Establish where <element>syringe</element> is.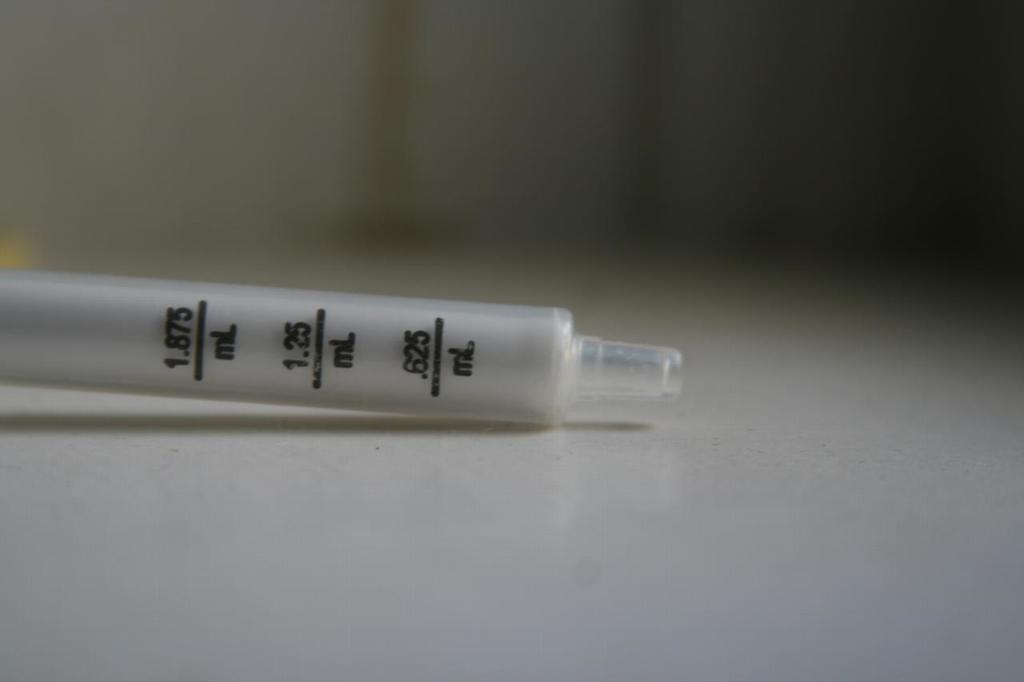
Established at <region>0, 267, 693, 429</region>.
